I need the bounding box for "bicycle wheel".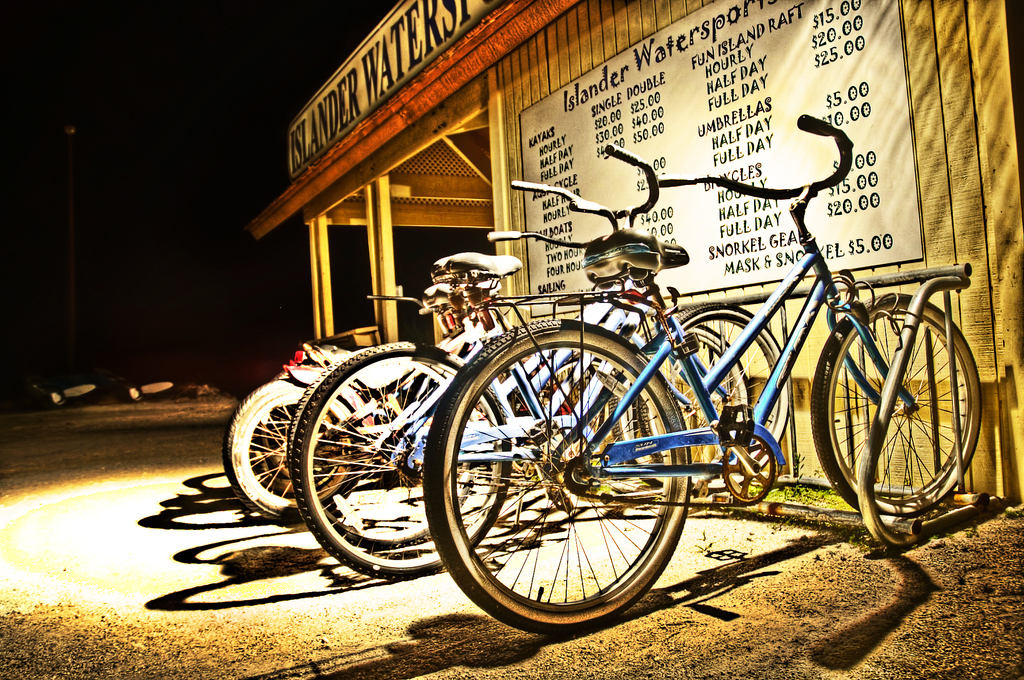
Here it is: region(618, 304, 796, 491).
